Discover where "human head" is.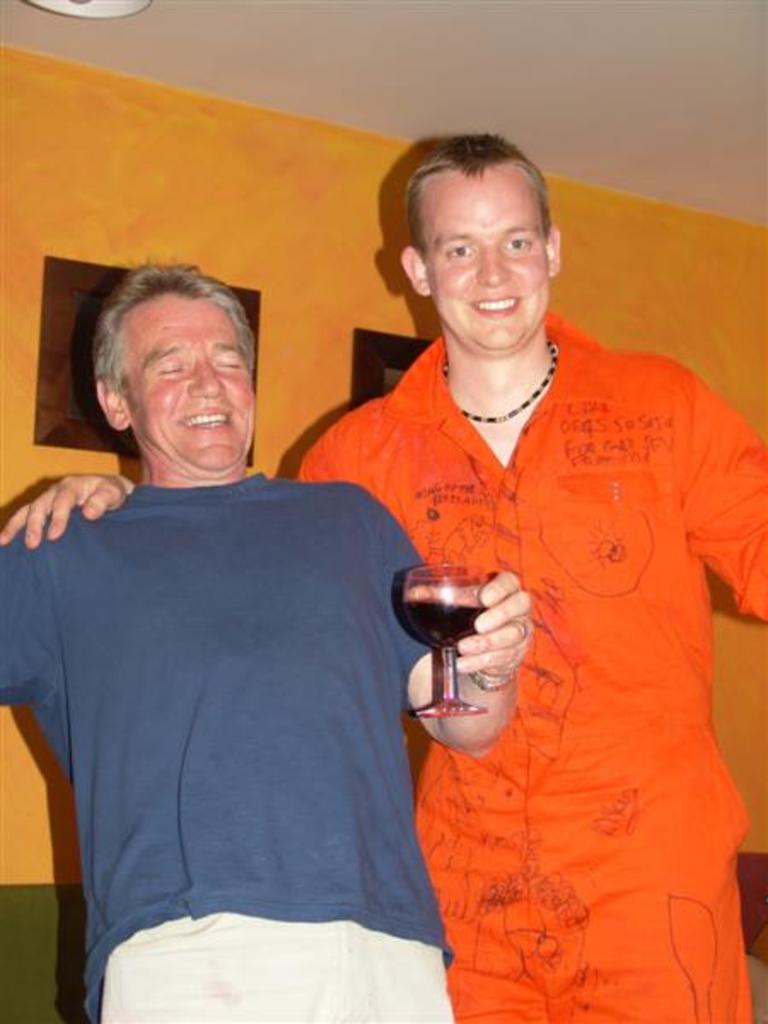
Discovered at BBox(77, 259, 261, 440).
